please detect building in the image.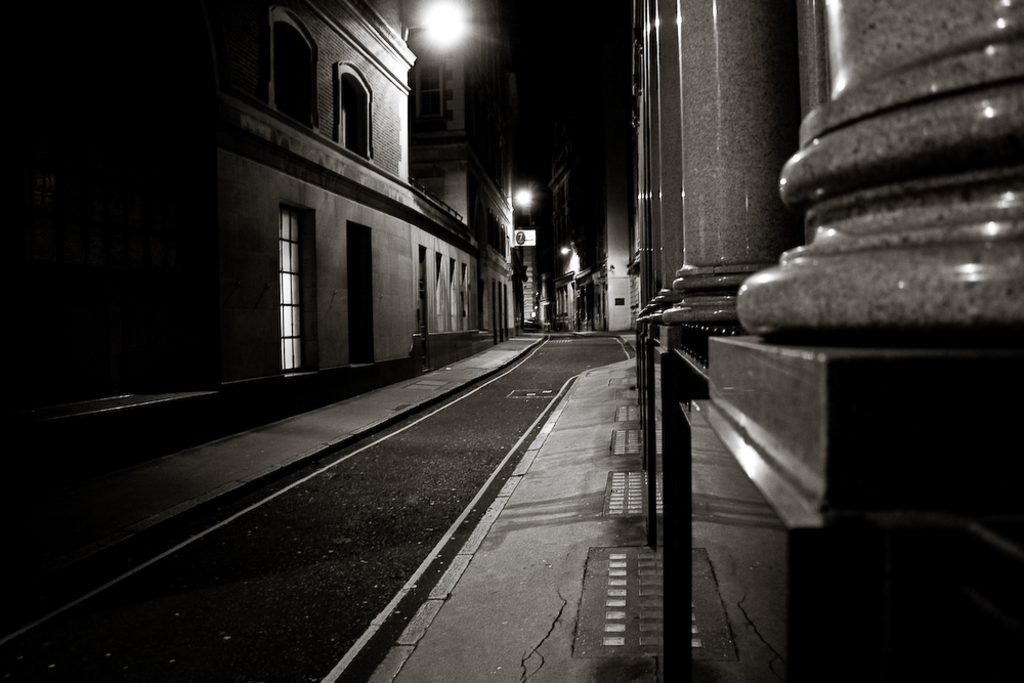
Rect(170, 0, 539, 396).
